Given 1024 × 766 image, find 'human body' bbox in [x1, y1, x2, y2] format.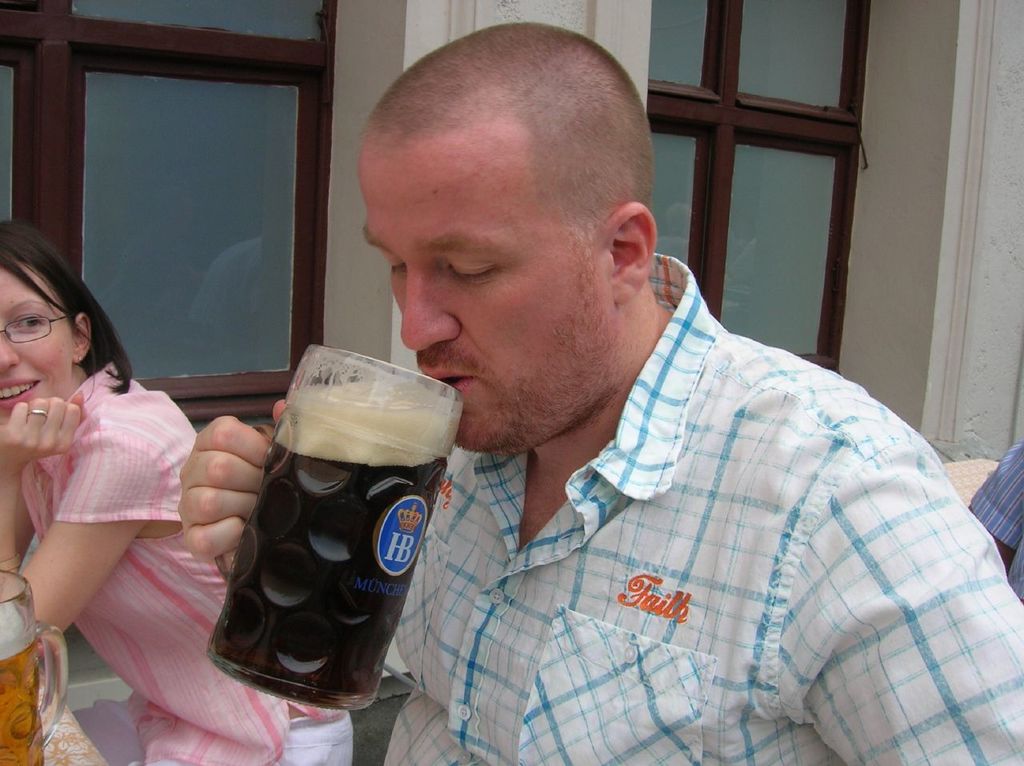
[0, 230, 349, 764].
